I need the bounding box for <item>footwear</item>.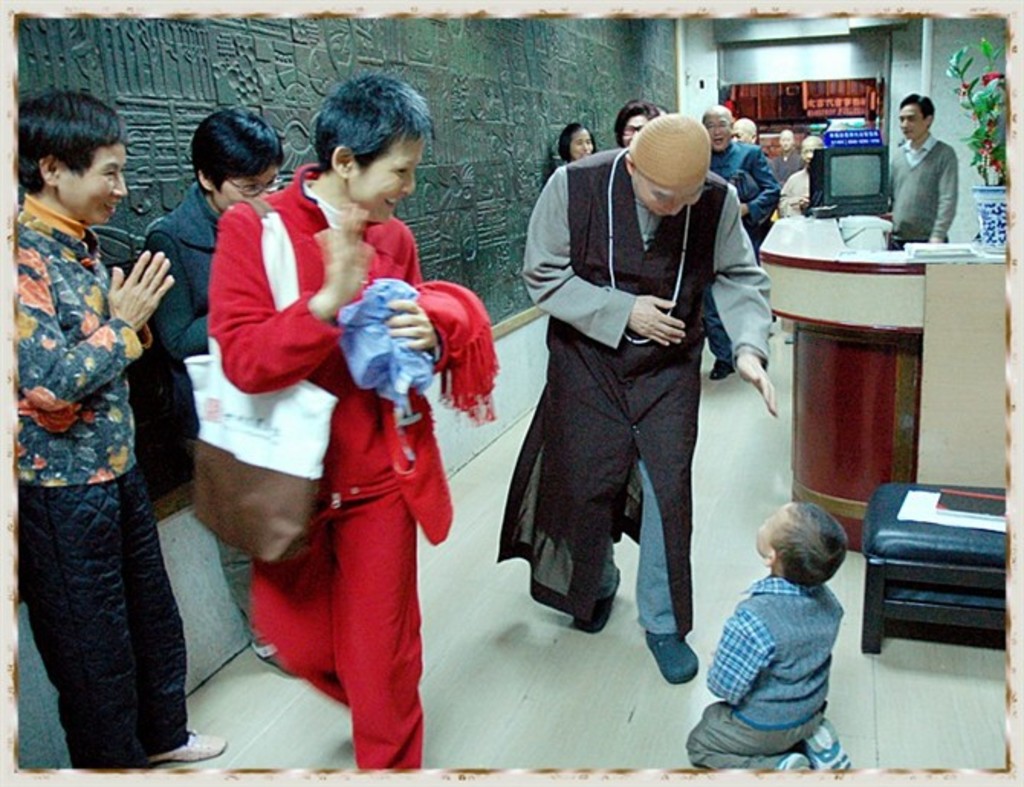
Here it is: 573:573:617:636.
